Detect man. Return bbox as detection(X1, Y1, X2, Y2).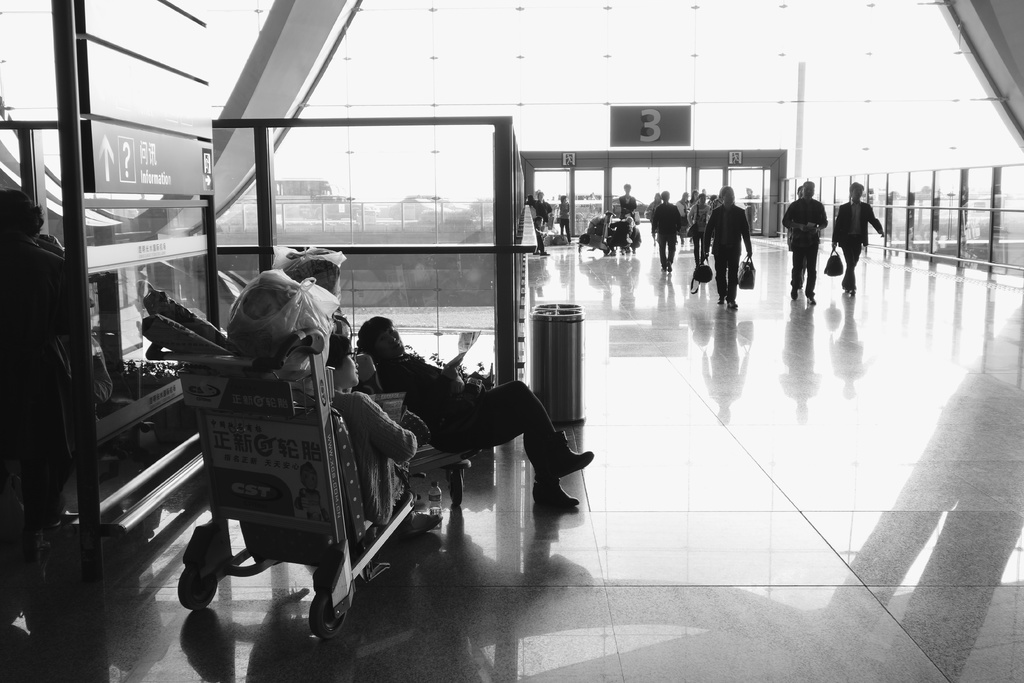
detection(355, 324, 602, 534).
